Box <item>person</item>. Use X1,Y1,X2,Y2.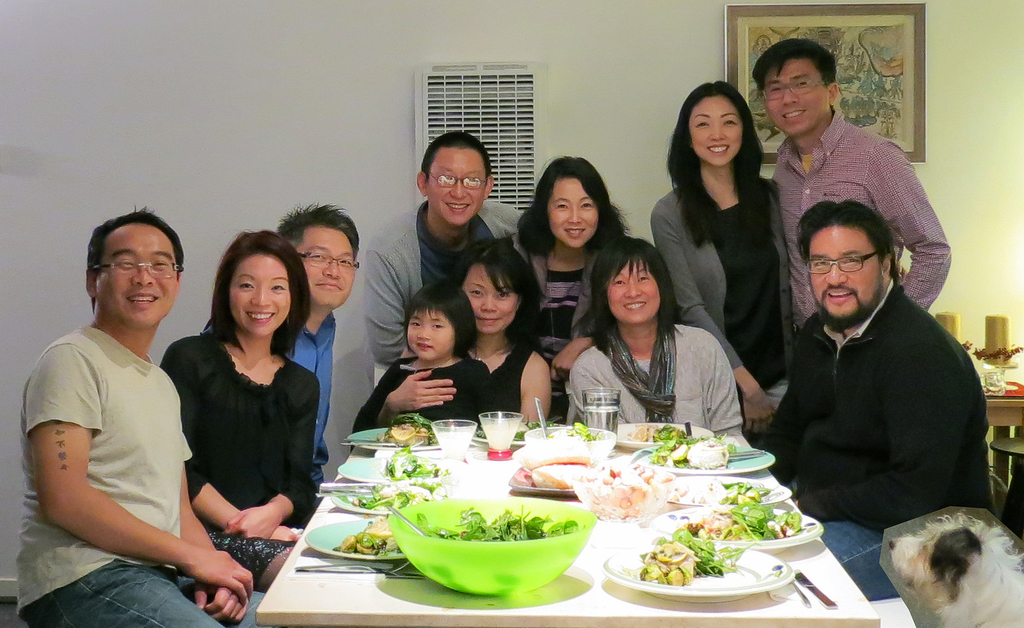
759,154,982,570.
